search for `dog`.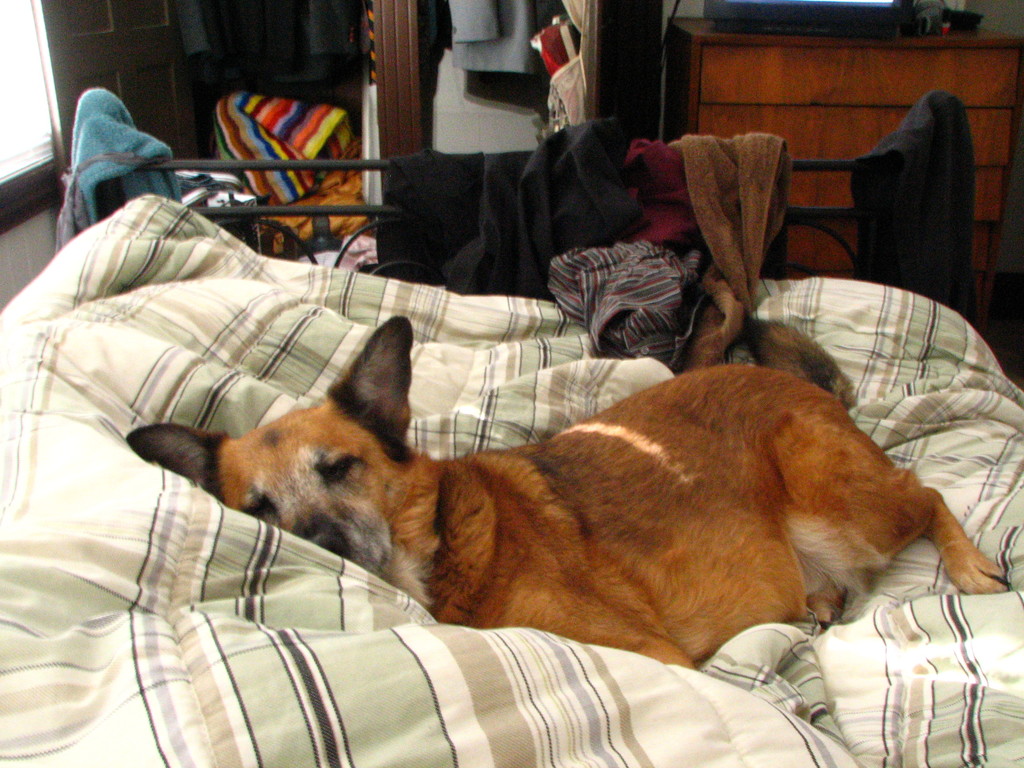
Found at [124, 316, 1011, 673].
